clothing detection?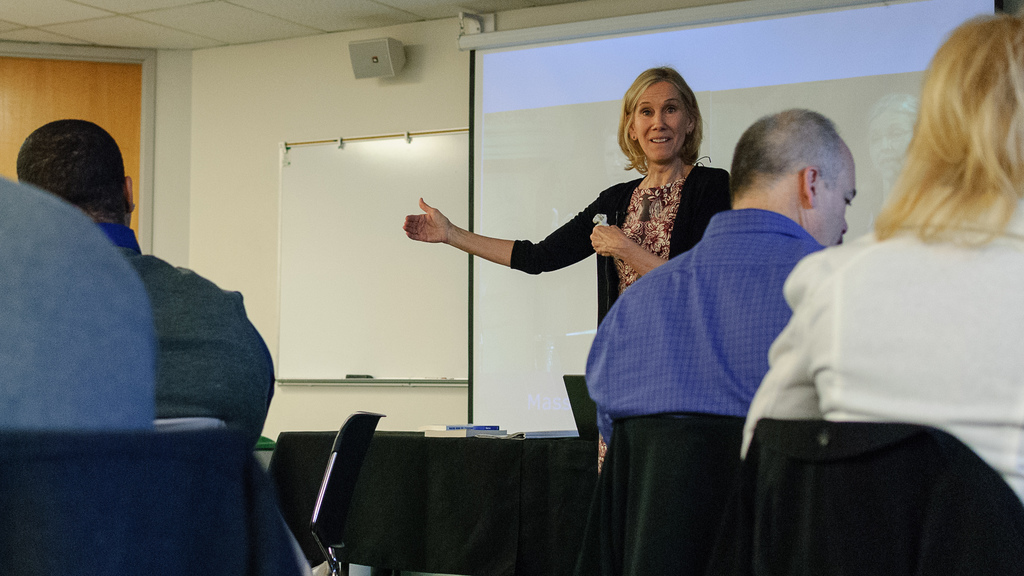
detection(0, 172, 161, 435)
